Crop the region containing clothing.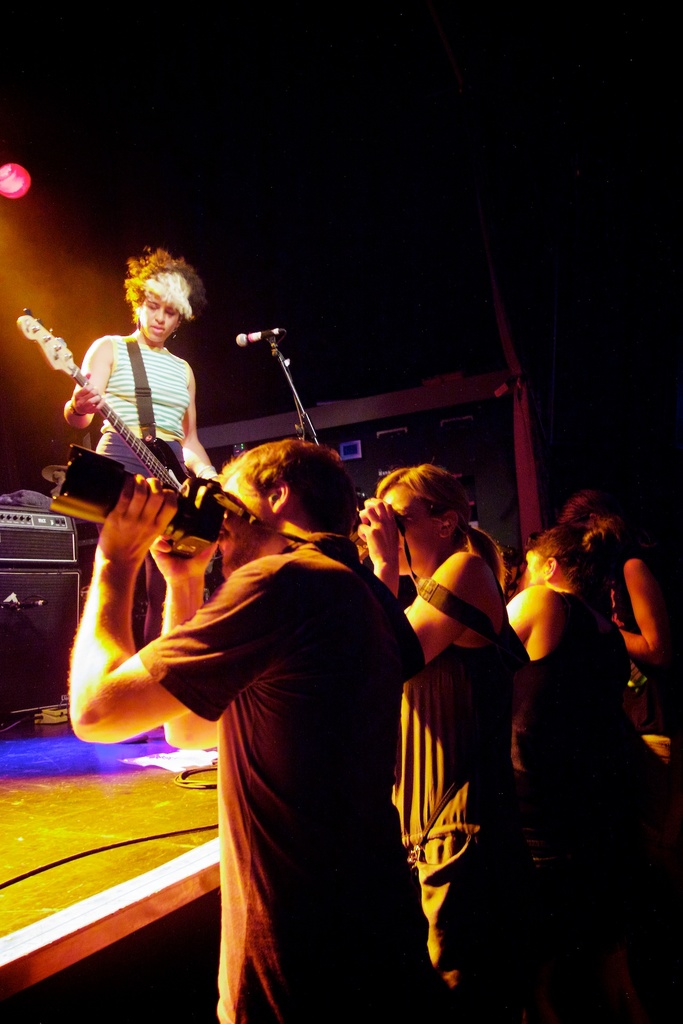
Crop region: left=97, top=339, right=192, bottom=451.
